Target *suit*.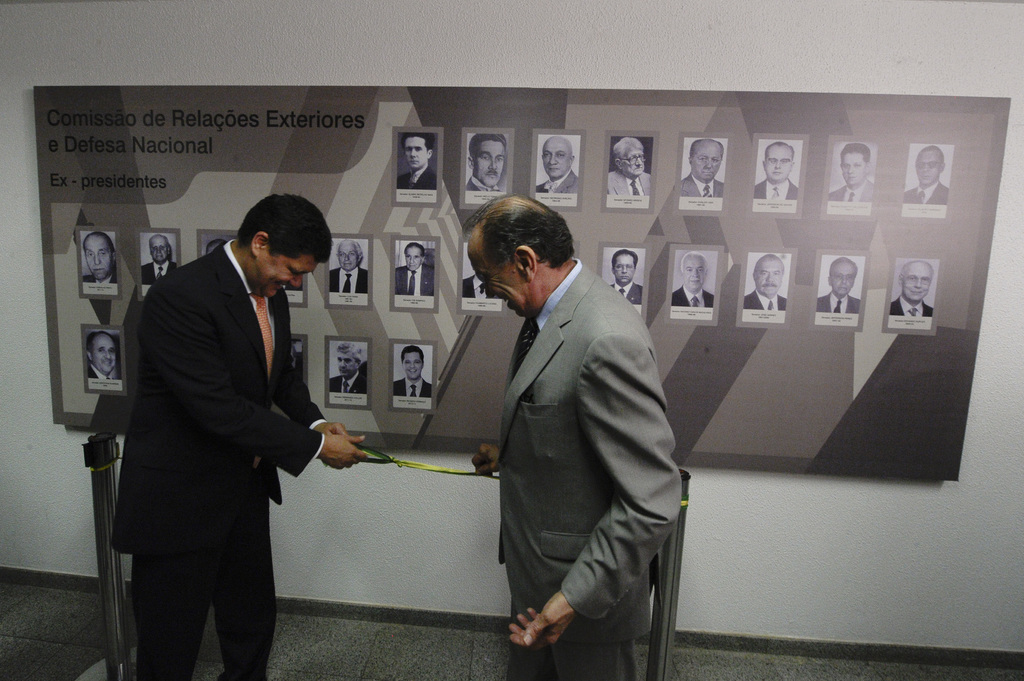
Target region: l=744, t=289, r=785, b=310.
